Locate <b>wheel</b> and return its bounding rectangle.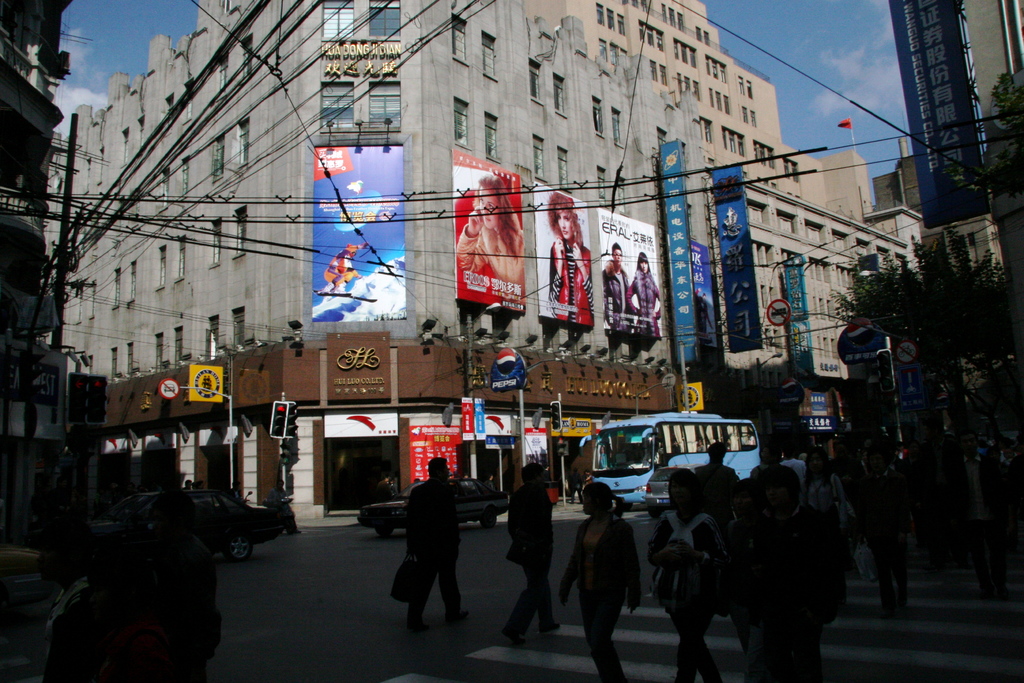
(left=483, top=508, right=497, bottom=529).
